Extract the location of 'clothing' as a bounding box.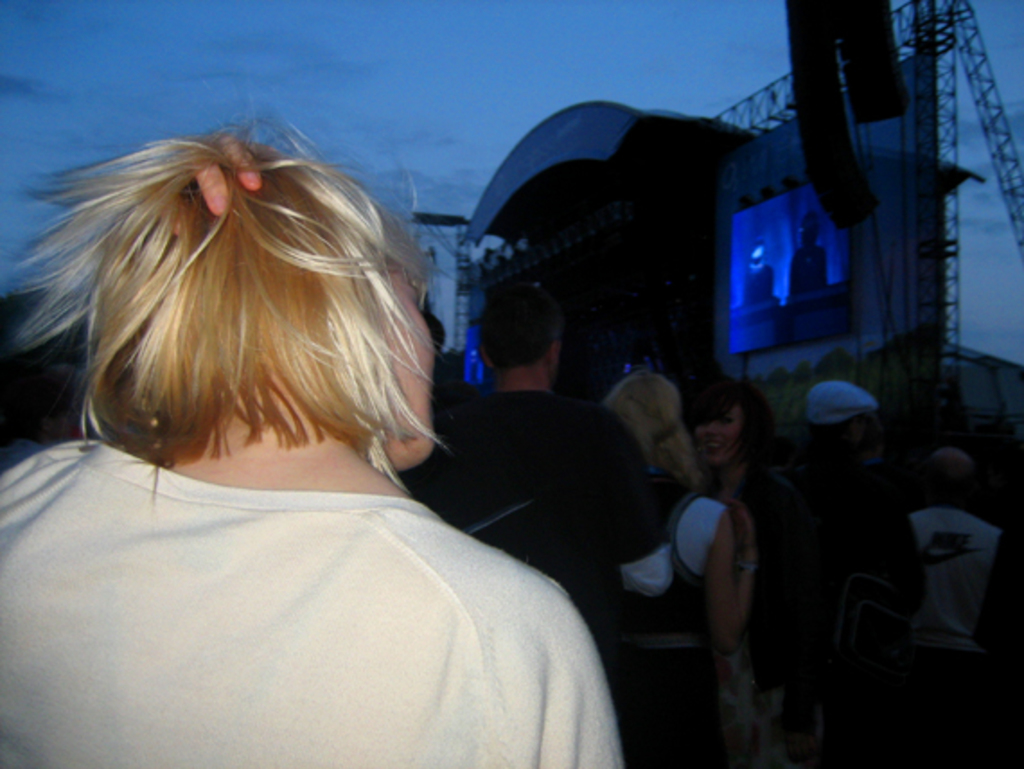
(left=715, top=462, right=810, bottom=672).
